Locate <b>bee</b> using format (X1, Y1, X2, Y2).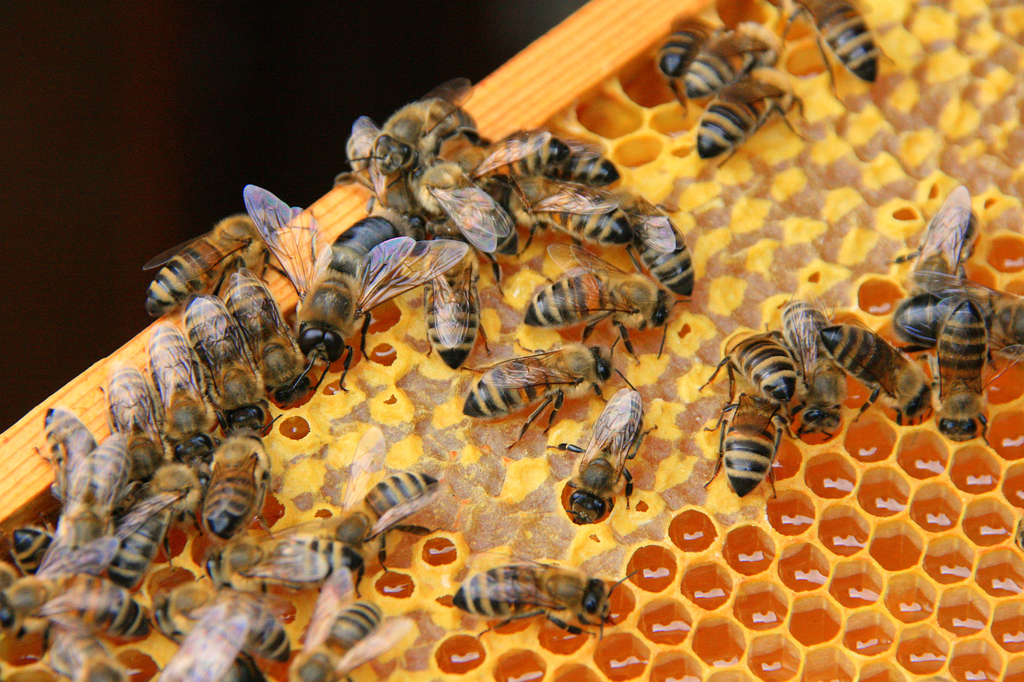
(216, 269, 305, 407).
